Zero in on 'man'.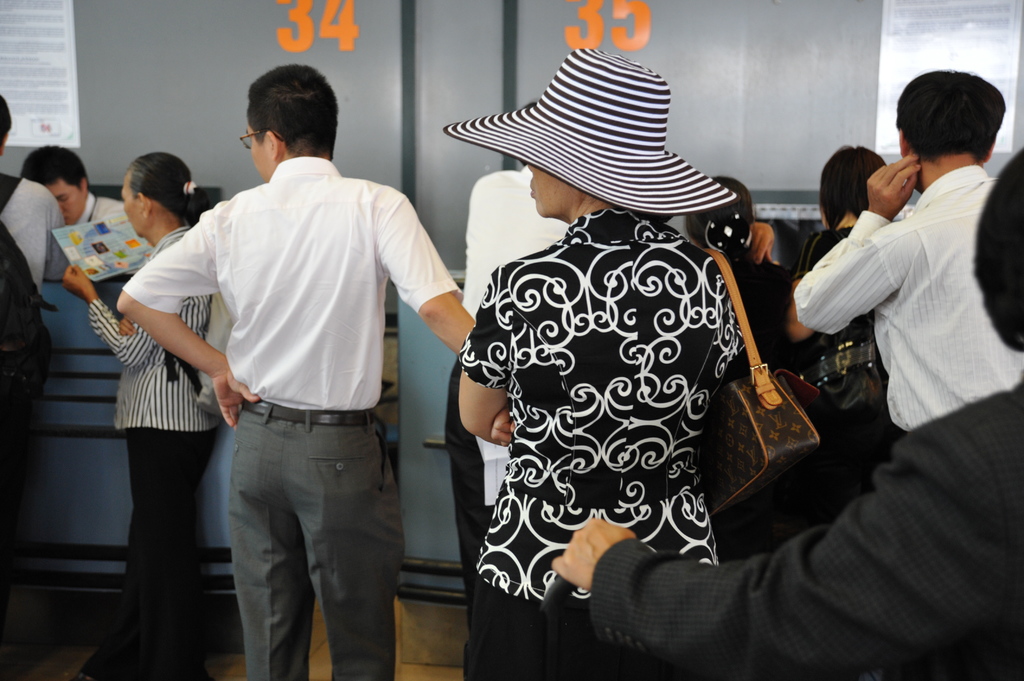
Zeroed in: crop(793, 70, 1023, 495).
